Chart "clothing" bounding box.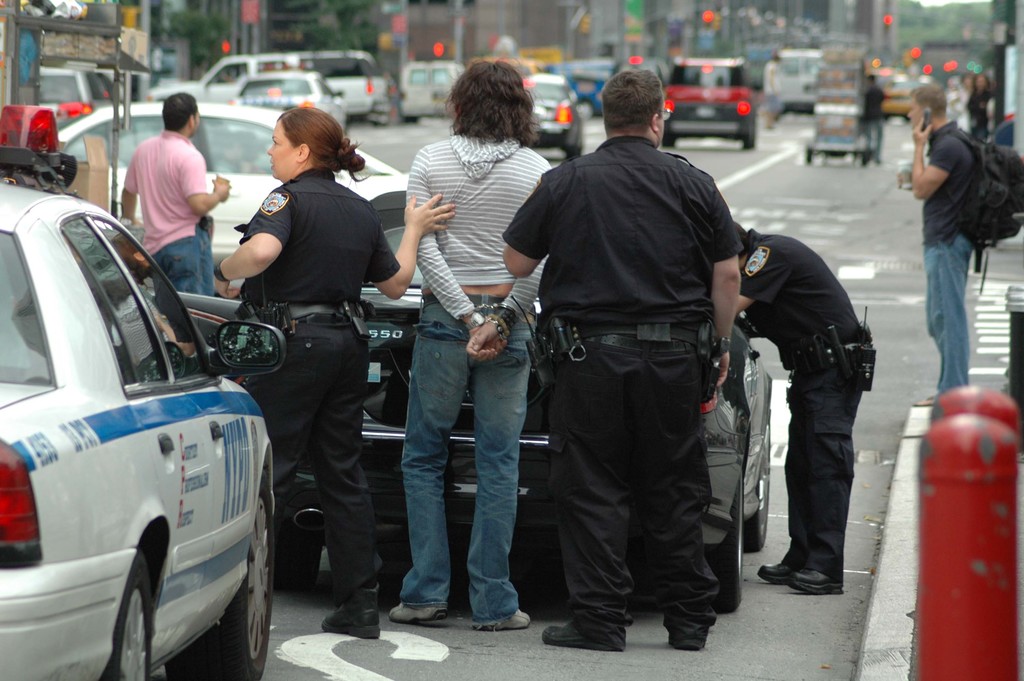
Charted: x1=923 y1=124 x2=990 y2=400.
